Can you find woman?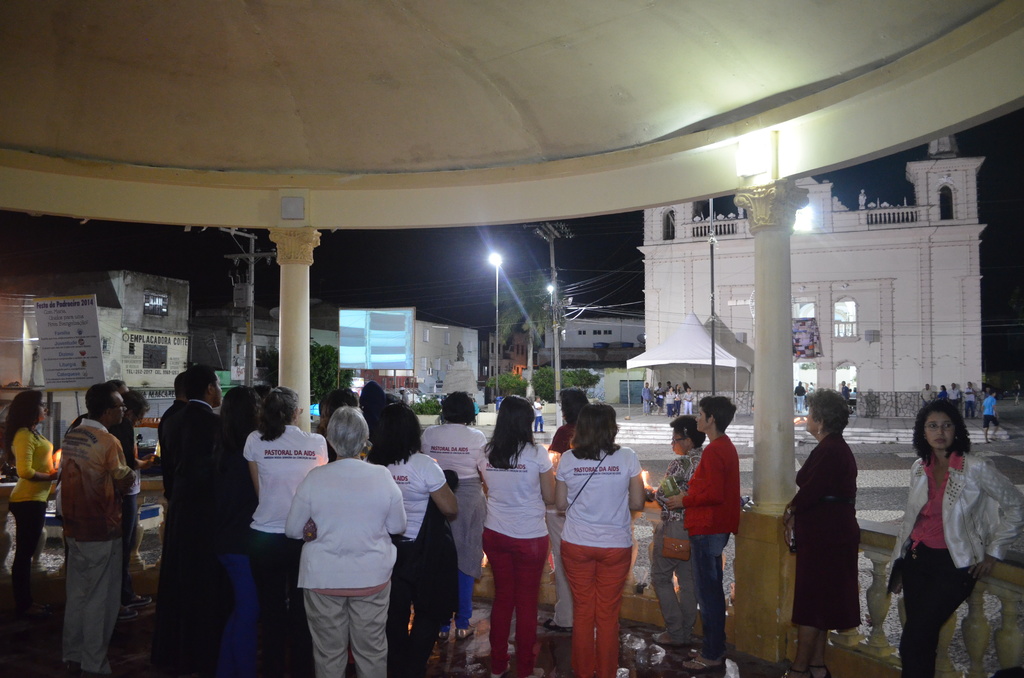
Yes, bounding box: pyautogui.locateOnScreen(556, 397, 655, 675).
